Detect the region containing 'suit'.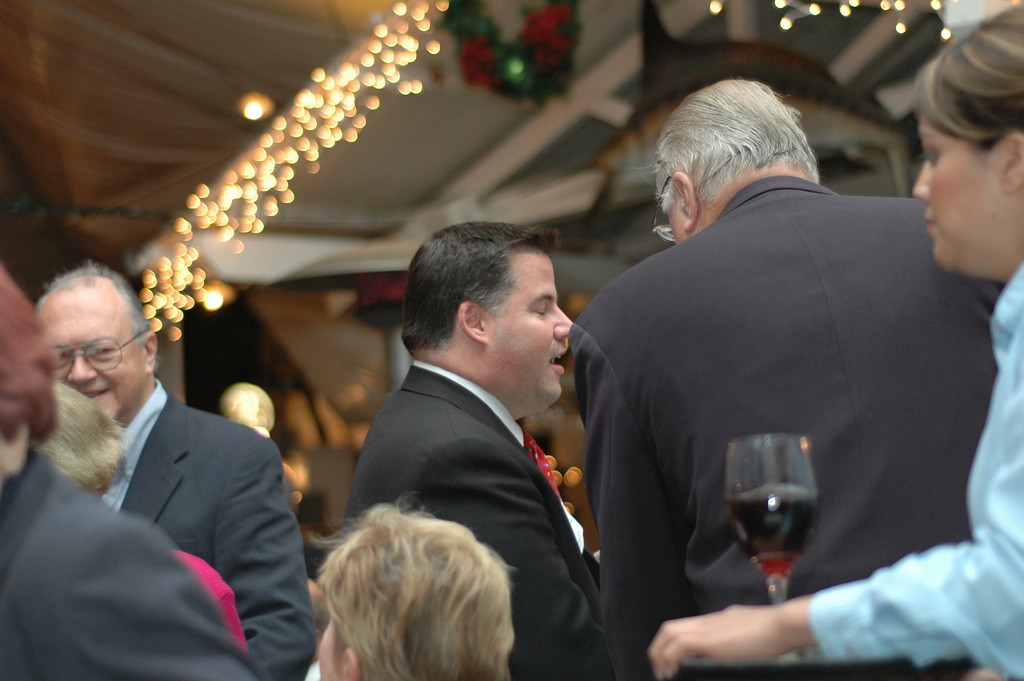
334:358:601:680.
